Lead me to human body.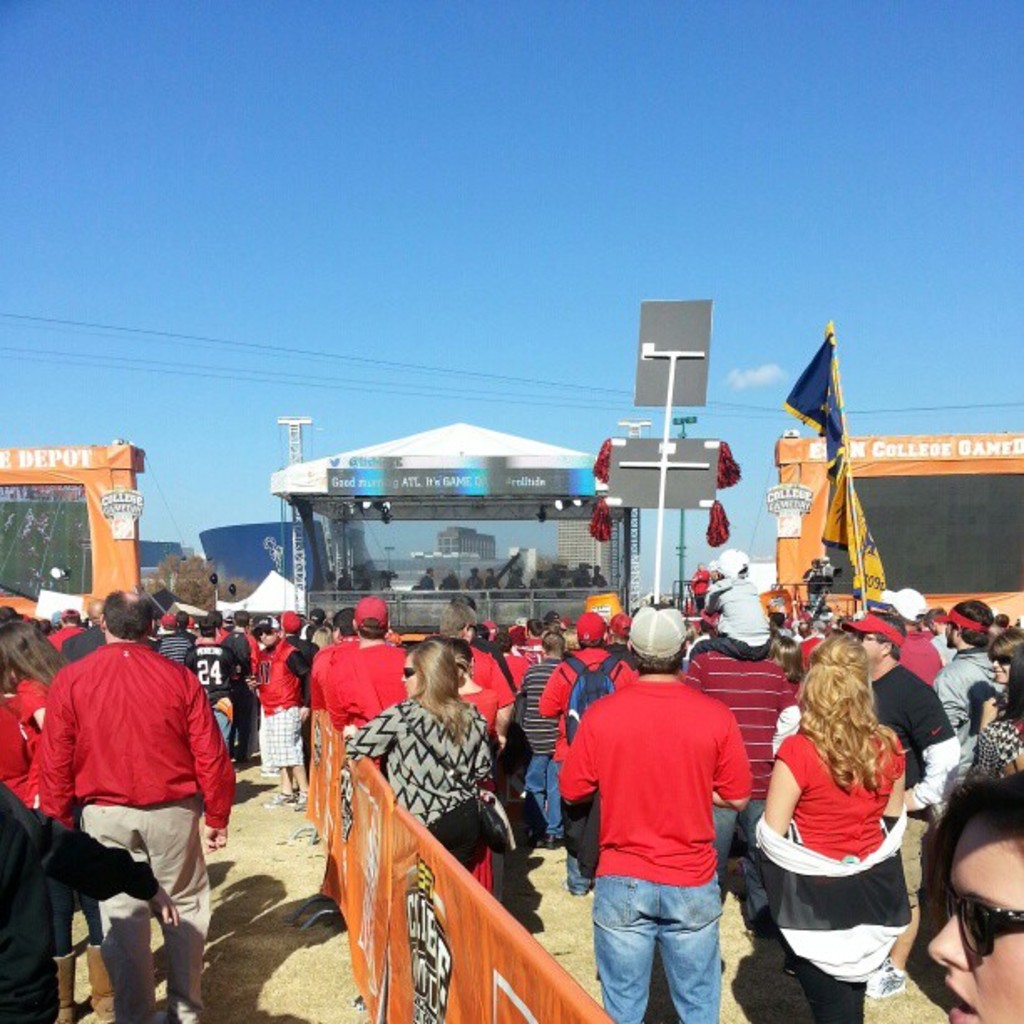
Lead to [left=540, top=614, right=644, bottom=909].
